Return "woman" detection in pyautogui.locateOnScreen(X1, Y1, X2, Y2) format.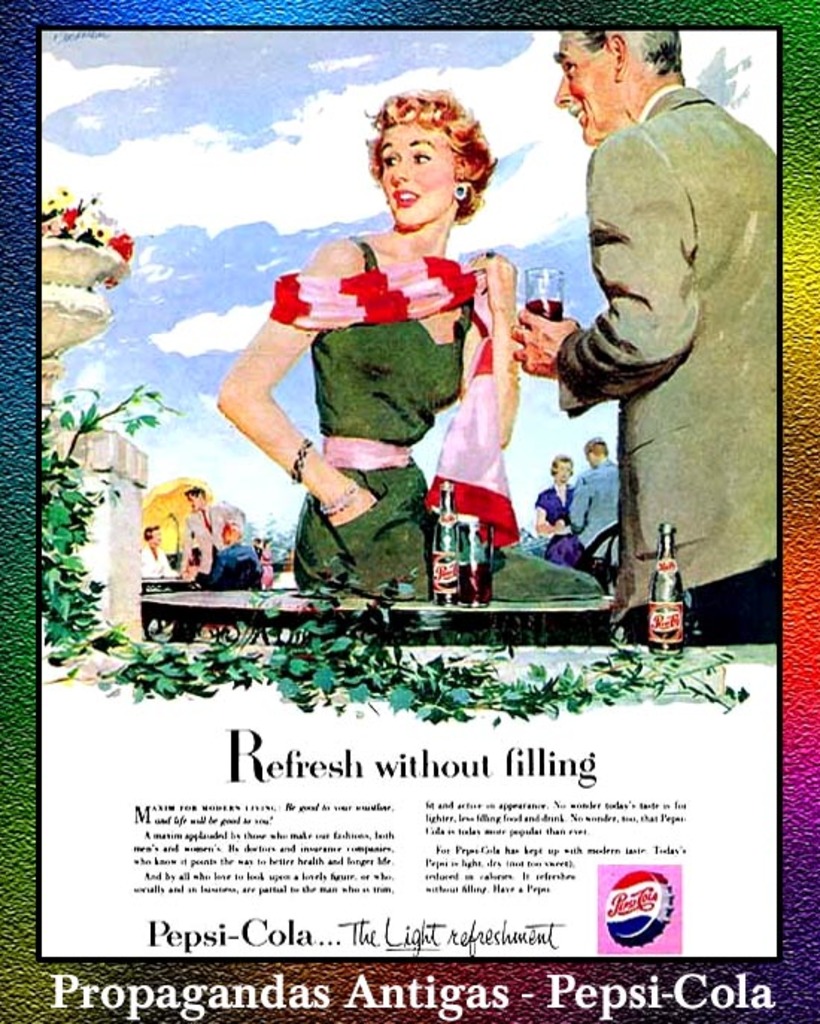
pyautogui.locateOnScreen(239, 109, 556, 586).
